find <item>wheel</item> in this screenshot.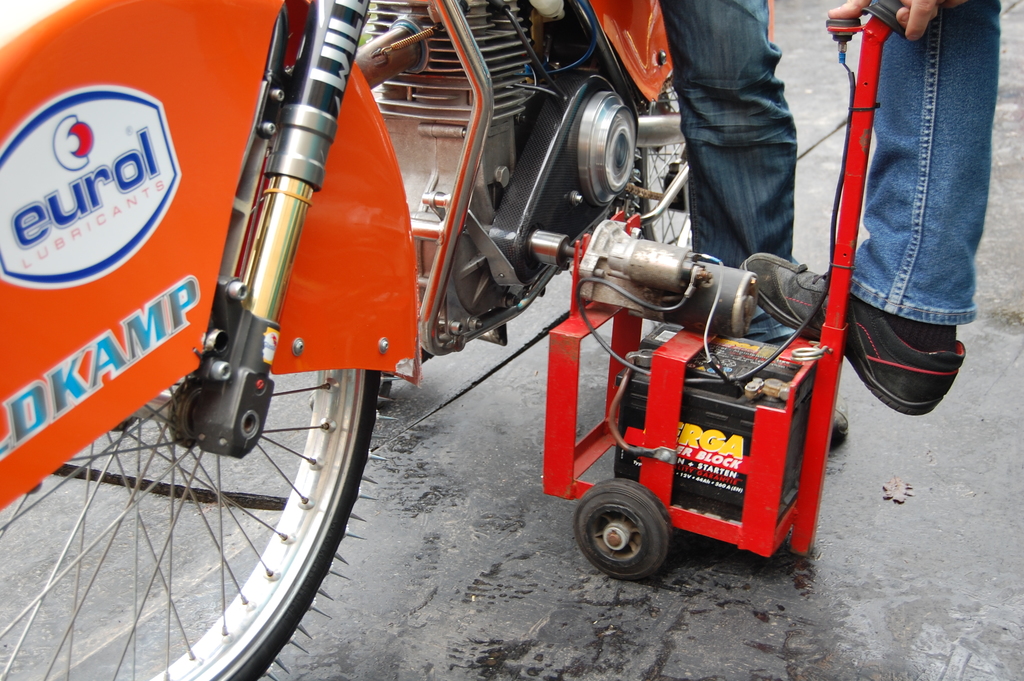
The bounding box for <item>wheel</item> is [637,67,695,249].
